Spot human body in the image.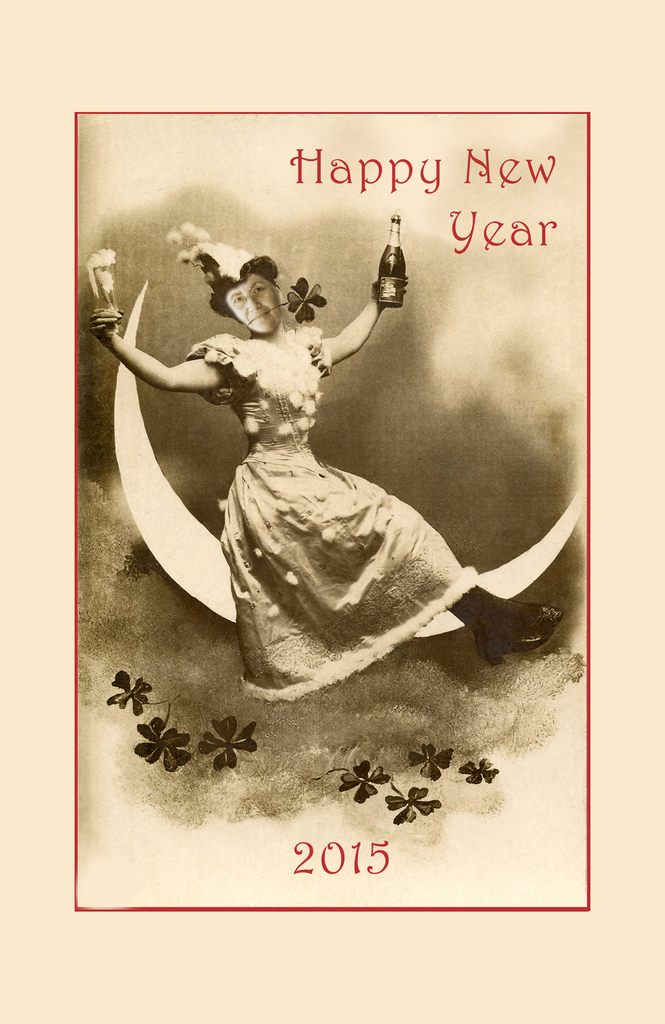
human body found at (left=91, top=145, right=485, bottom=782).
